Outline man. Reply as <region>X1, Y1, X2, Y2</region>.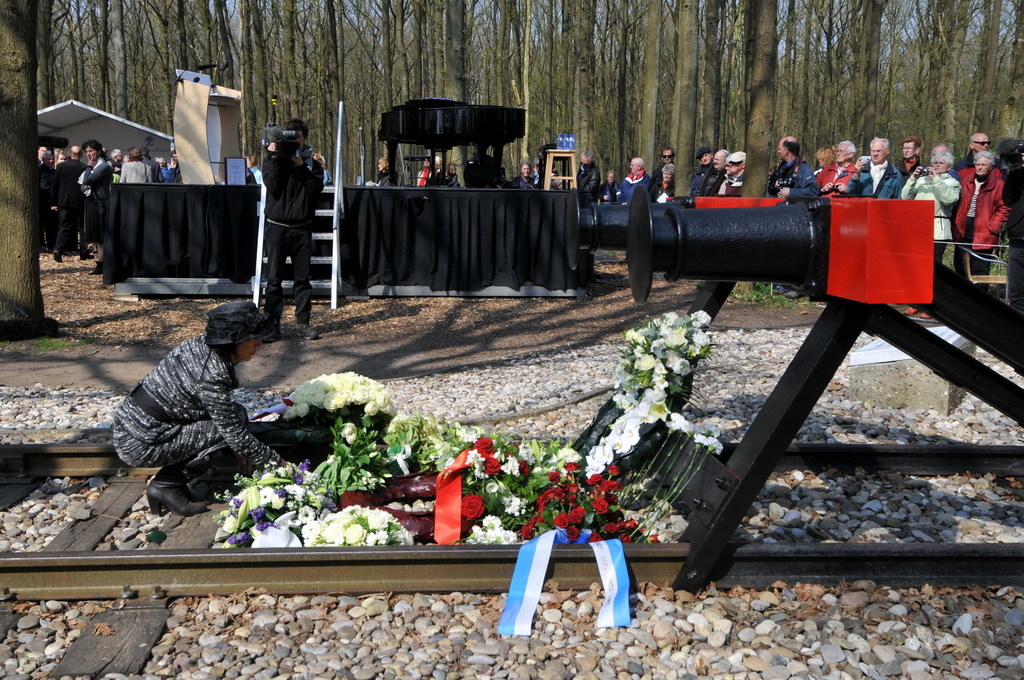
<region>697, 148, 733, 198</region>.
